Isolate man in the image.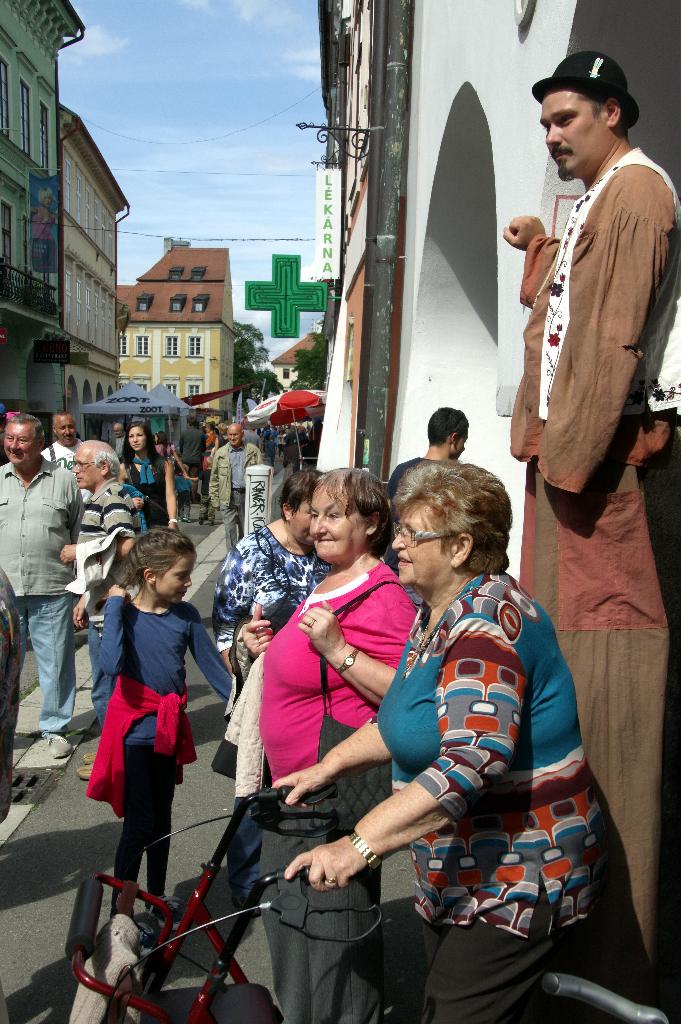
Isolated region: bbox(108, 421, 125, 460).
